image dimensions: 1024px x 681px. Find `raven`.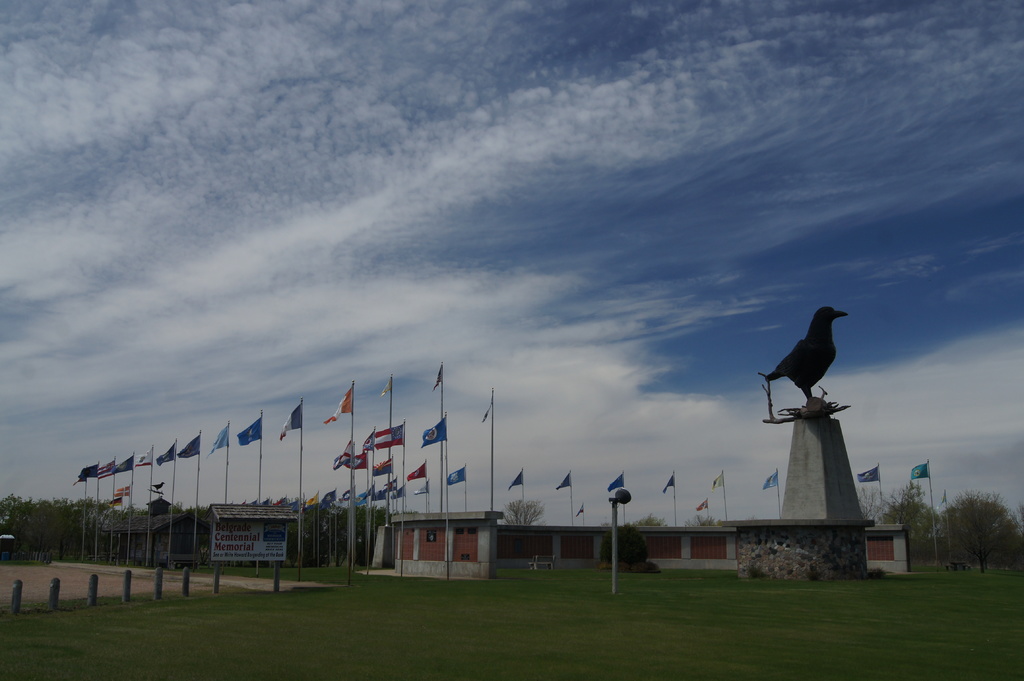
<bbox>762, 303, 850, 405</bbox>.
